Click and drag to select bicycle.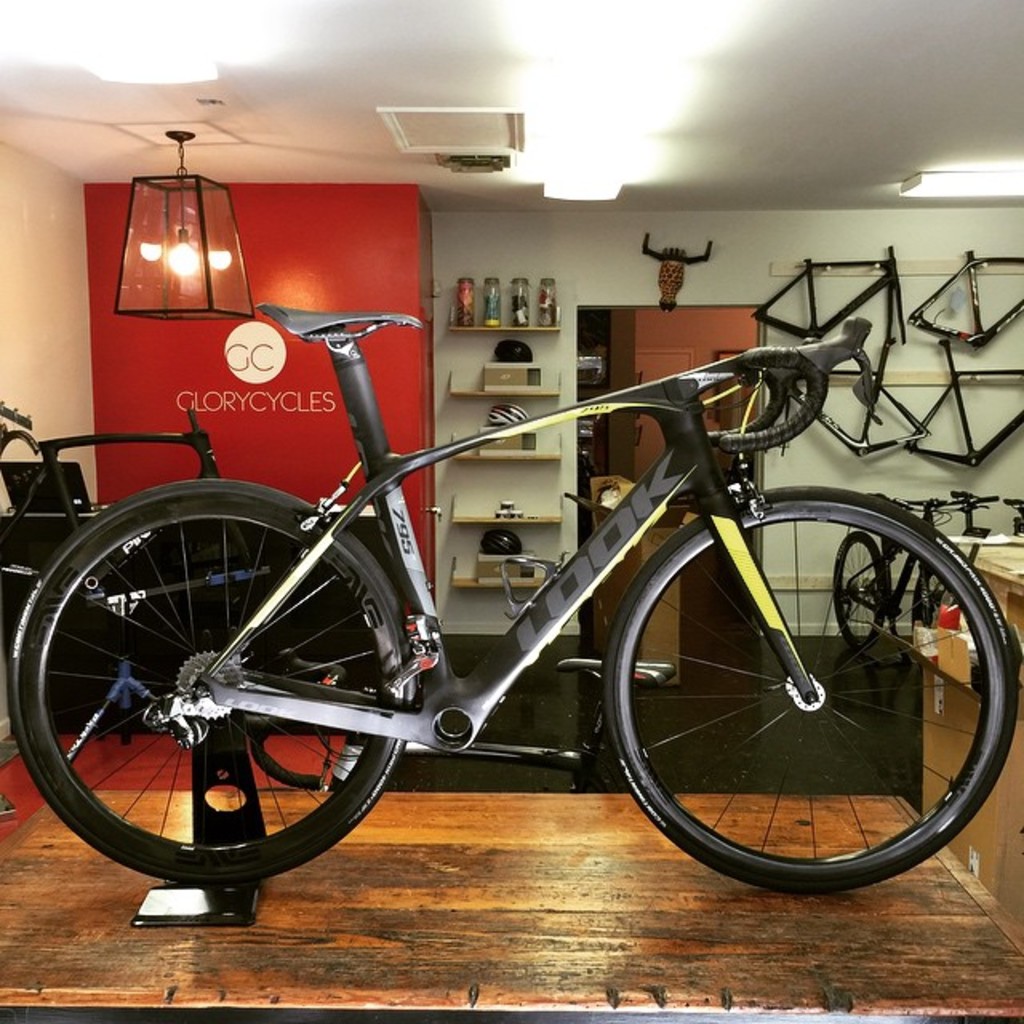
Selection: {"x1": 914, "y1": 490, "x2": 1002, "y2": 643}.
